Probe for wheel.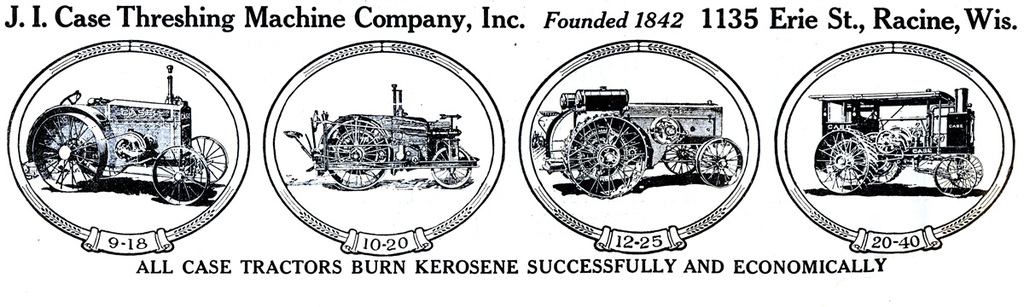
Probe result: Rect(660, 138, 699, 170).
